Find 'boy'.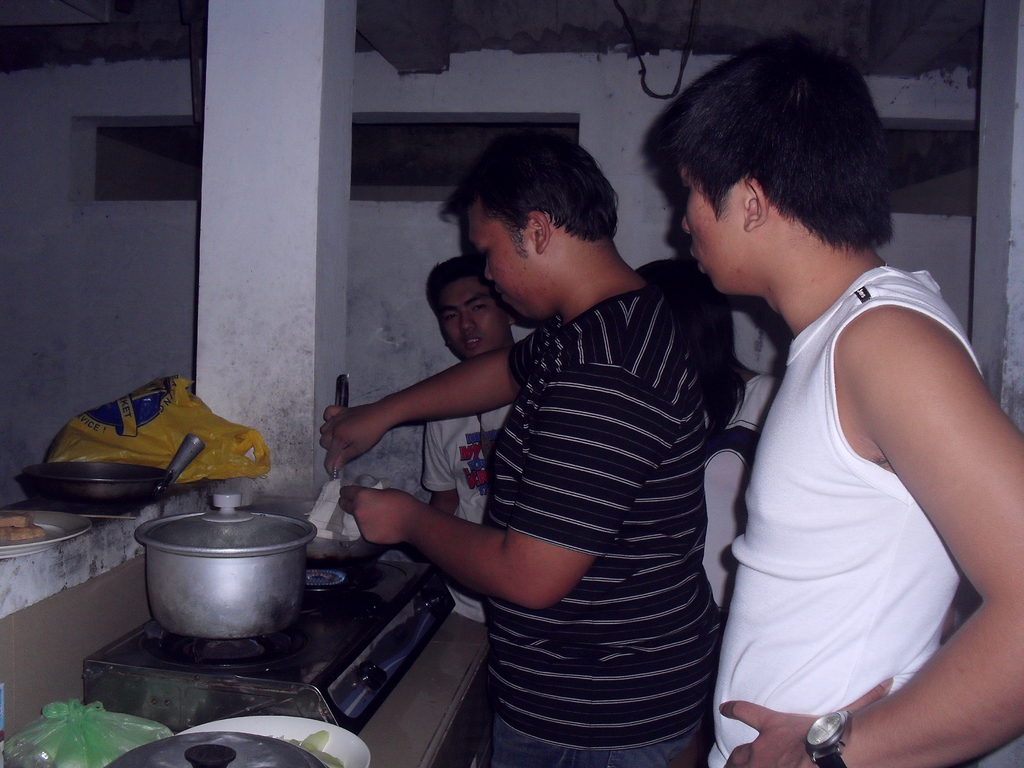
bbox=(321, 129, 719, 767).
